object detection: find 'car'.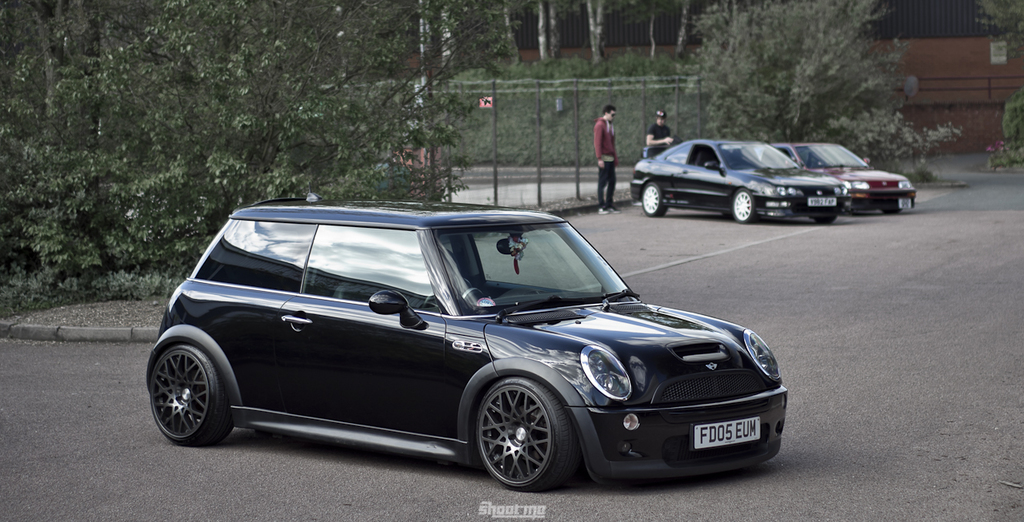
[128, 197, 794, 497].
